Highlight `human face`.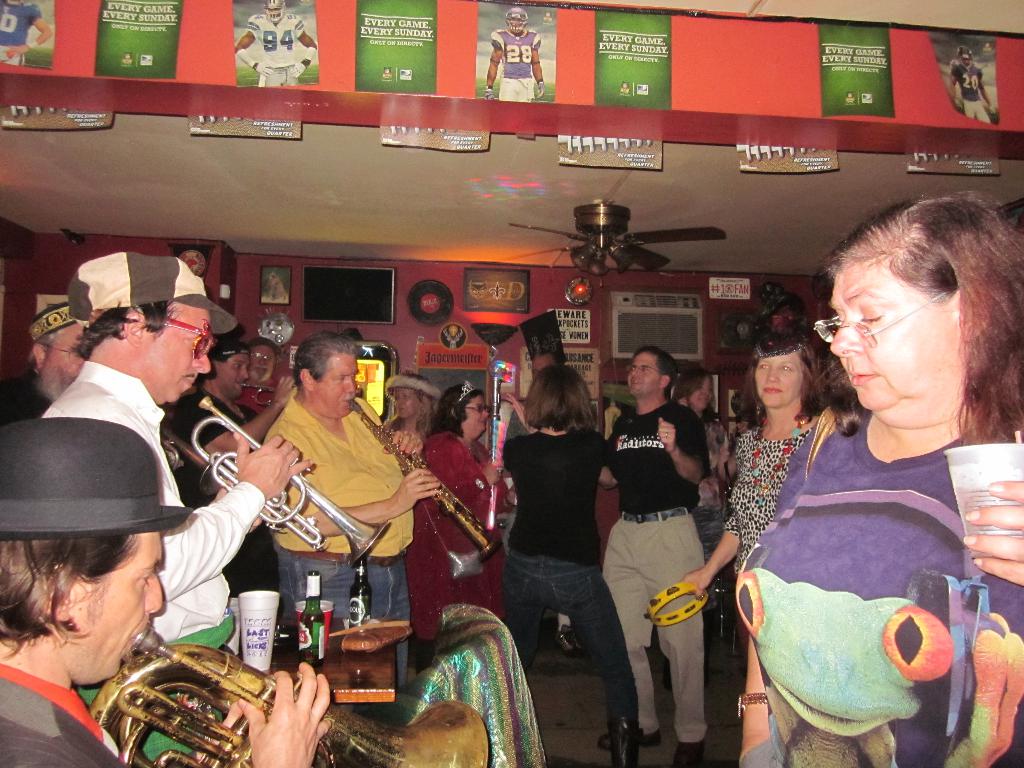
Highlighted region: <region>623, 353, 660, 396</region>.
